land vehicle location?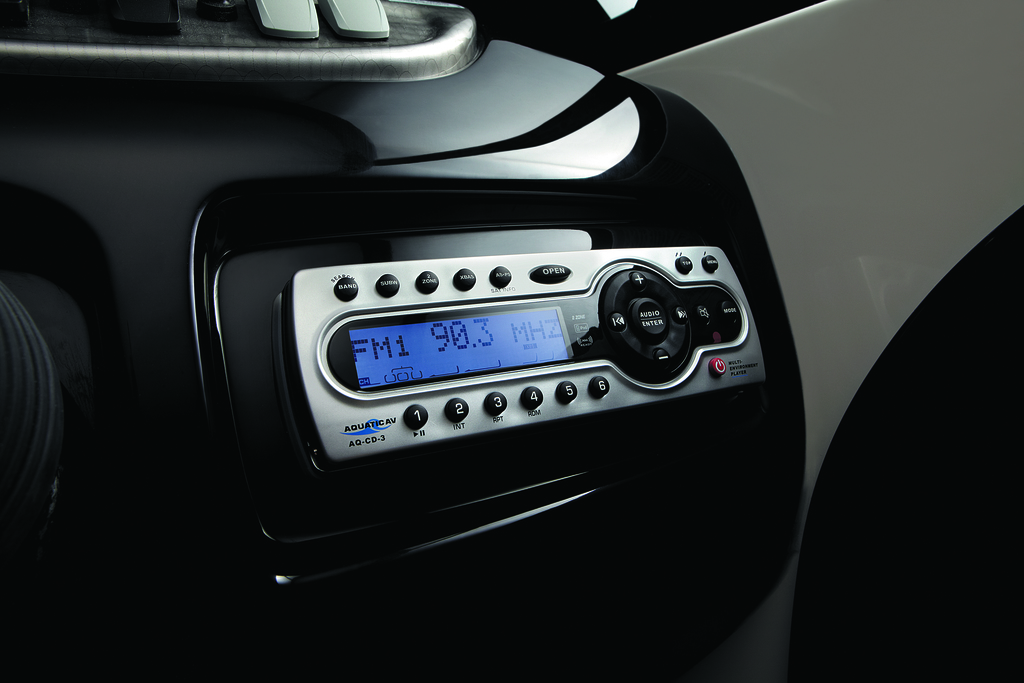
{"x1": 0, "y1": 0, "x2": 1023, "y2": 682}
